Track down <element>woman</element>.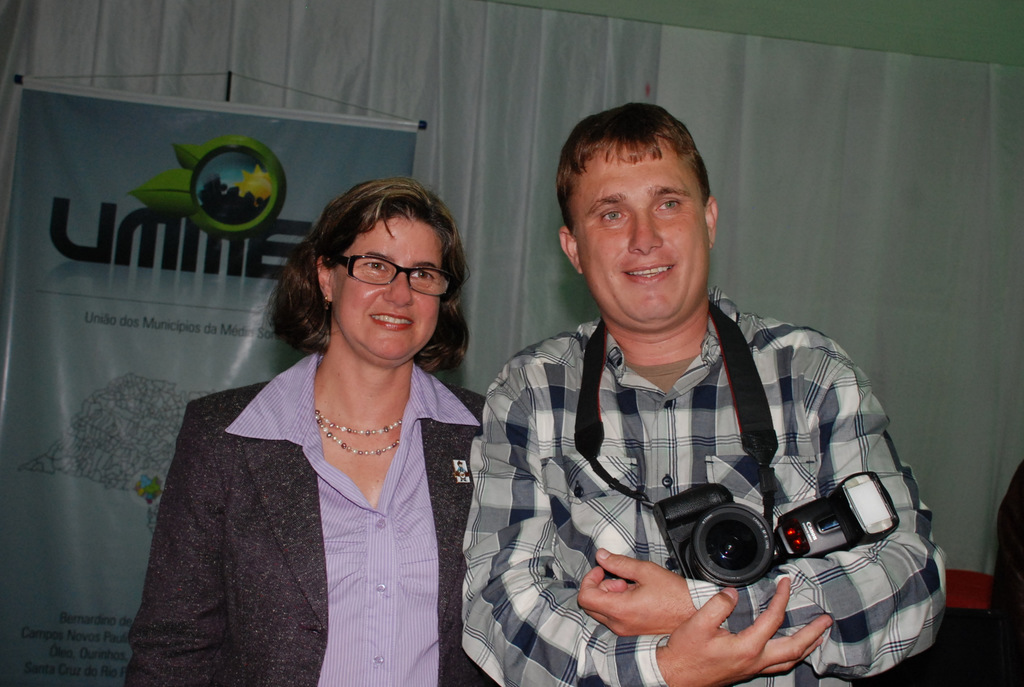
Tracked to <bbox>156, 178, 507, 667</bbox>.
